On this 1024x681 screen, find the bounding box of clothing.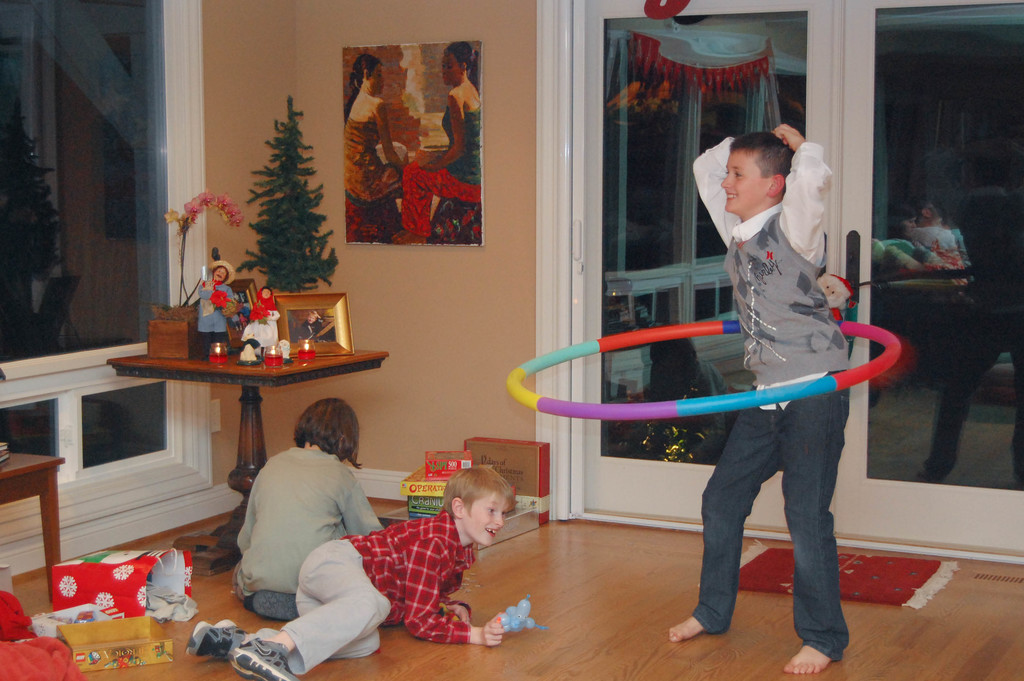
Bounding box: [x1=684, y1=137, x2=851, y2=666].
